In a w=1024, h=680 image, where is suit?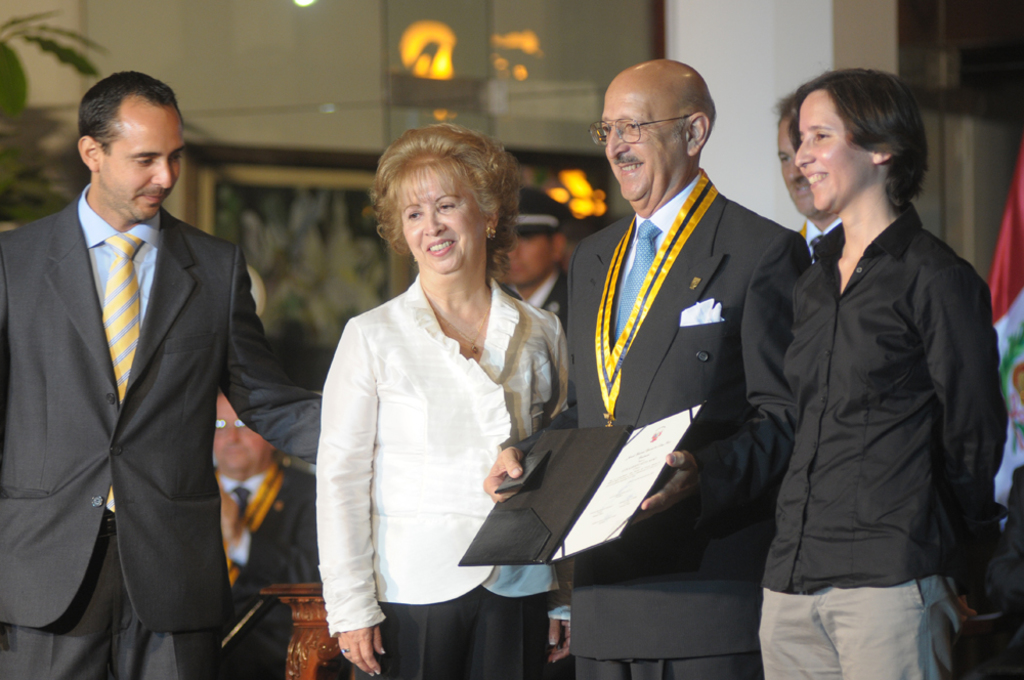
left=506, top=268, right=566, bottom=679.
